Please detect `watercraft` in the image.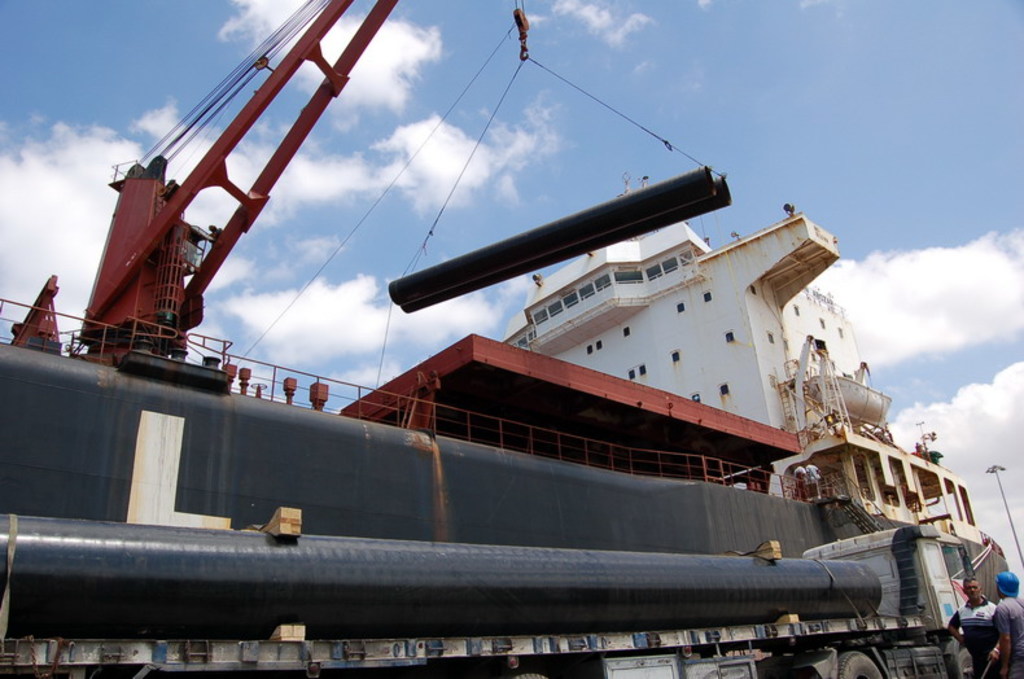
<box>23,0,985,628</box>.
